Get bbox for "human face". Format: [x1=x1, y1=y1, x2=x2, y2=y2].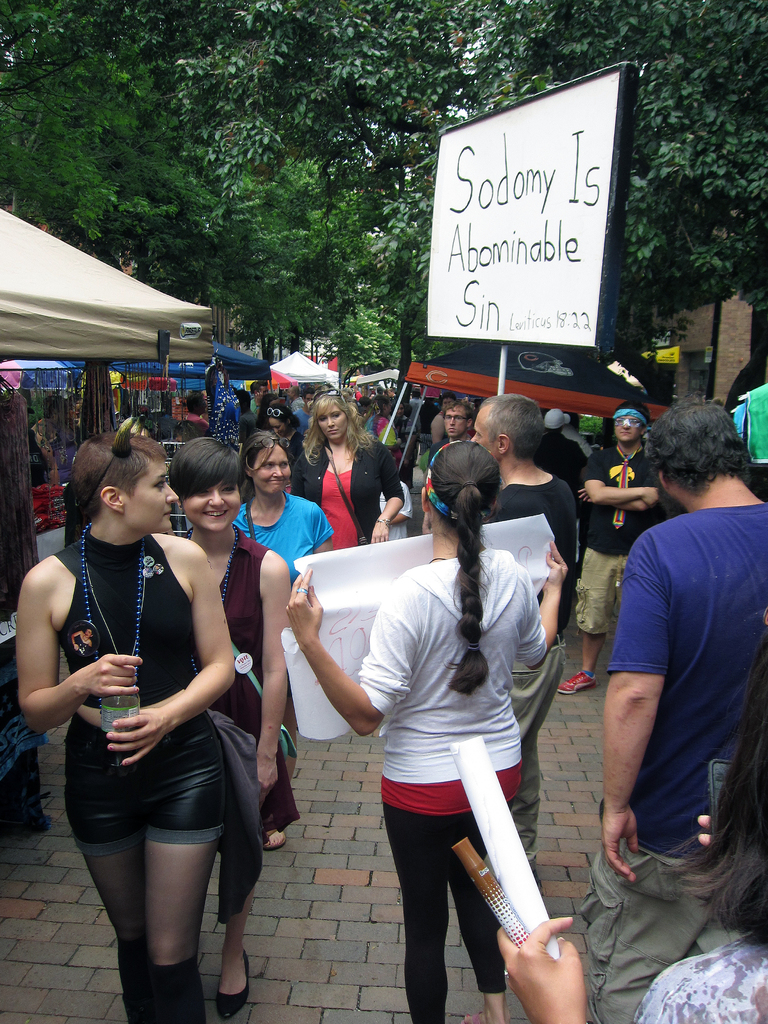
[x1=269, y1=417, x2=291, y2=440].
